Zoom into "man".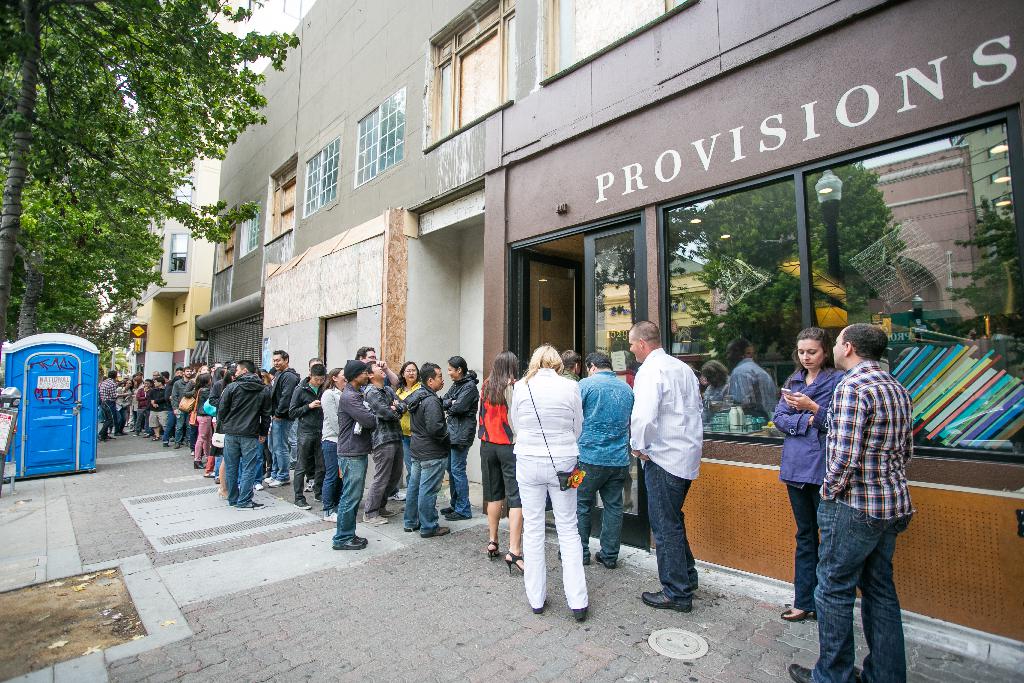
Zoom target: bbox(359, 360, 406, 532).
